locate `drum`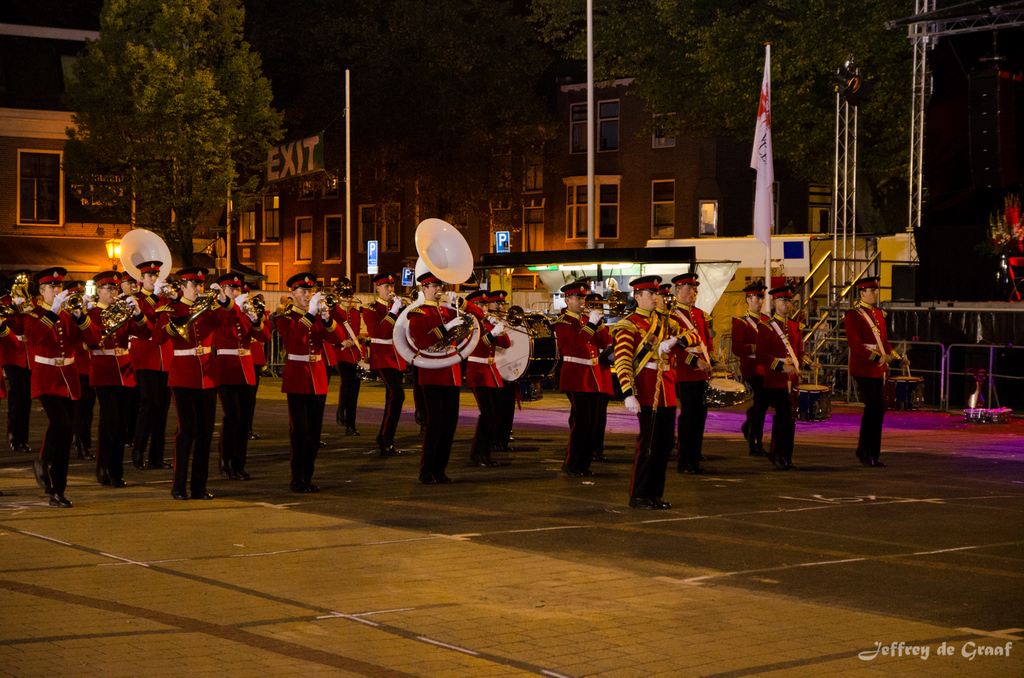
[707, 376, 747, 406]
